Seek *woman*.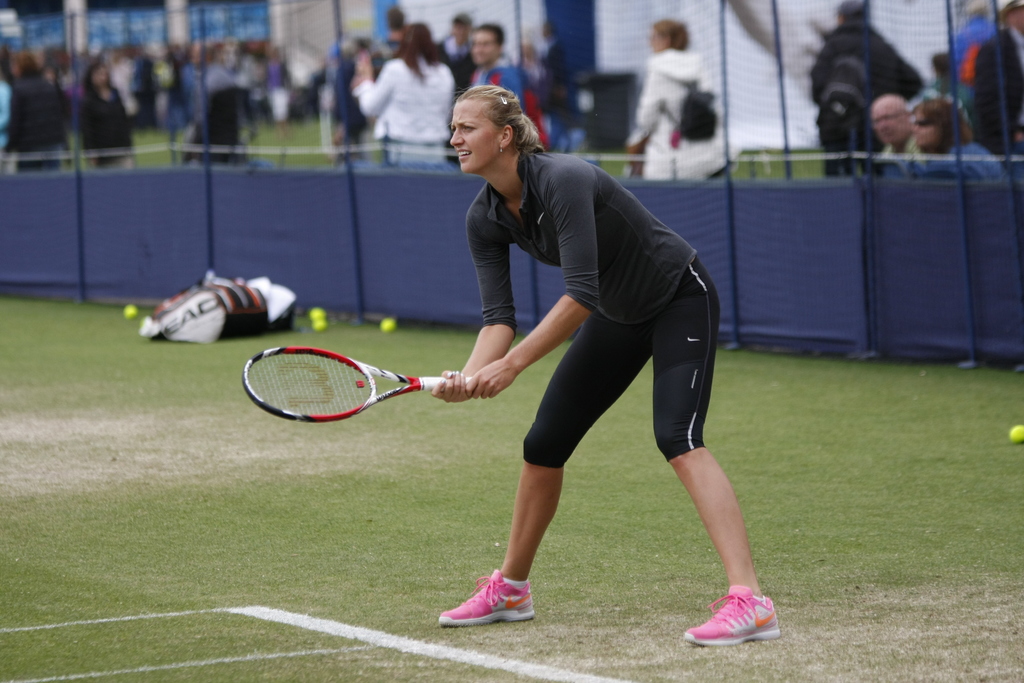
box=[420, 84, 743, 647].
